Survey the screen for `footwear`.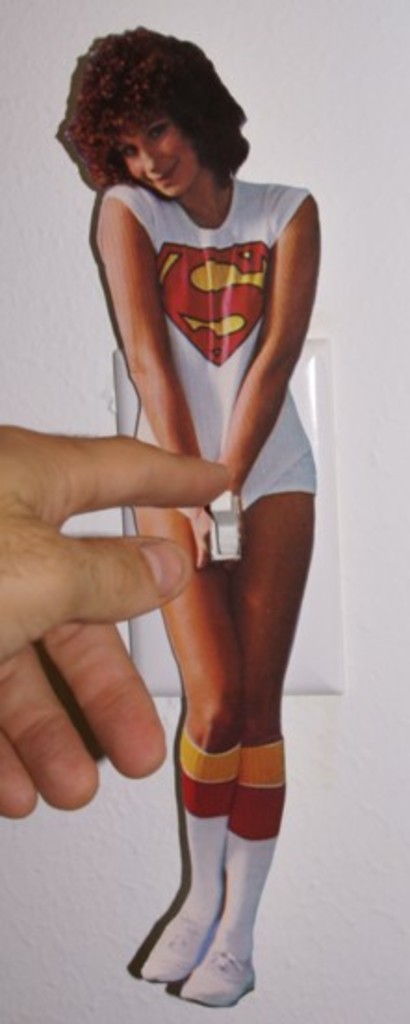
Survey found: (x1=141, y1=907, x2=215, y2=1002).
